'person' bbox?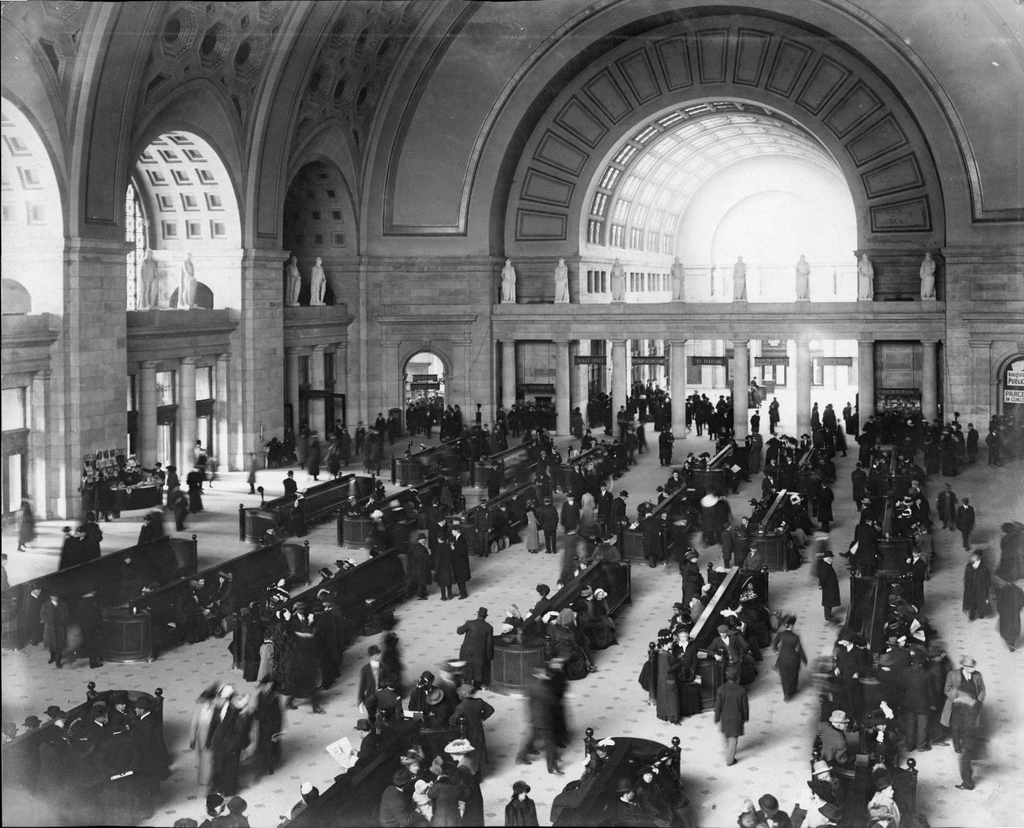
x1=72, y1=520, x2=87, y2=561
